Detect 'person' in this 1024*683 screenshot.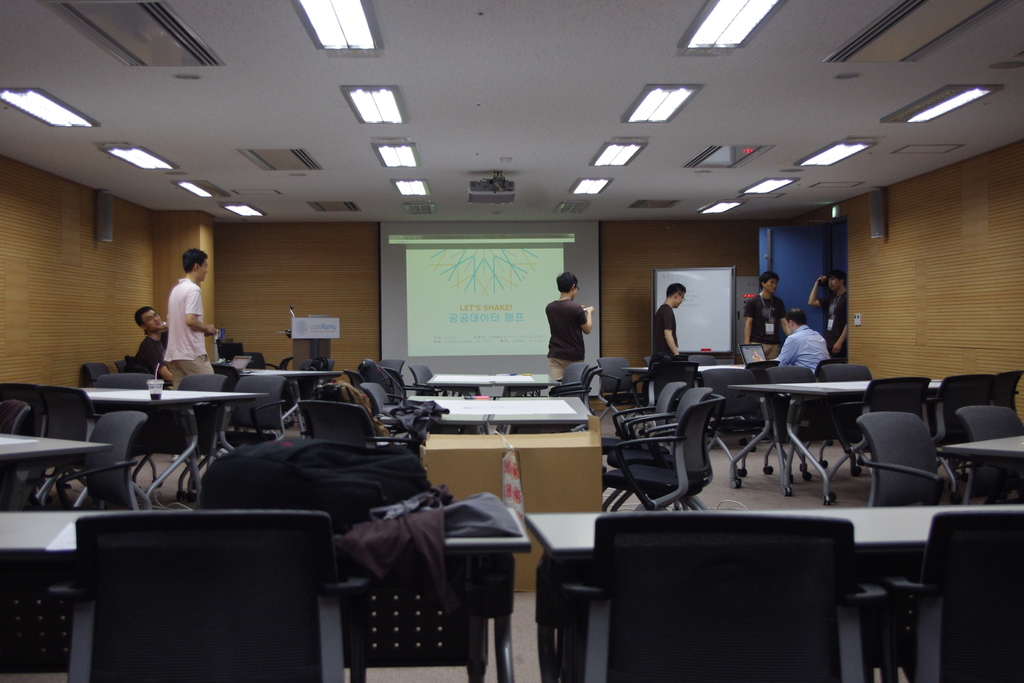
Detection: pyautogui.locateOnScreen(545, 275, 591, 385).
